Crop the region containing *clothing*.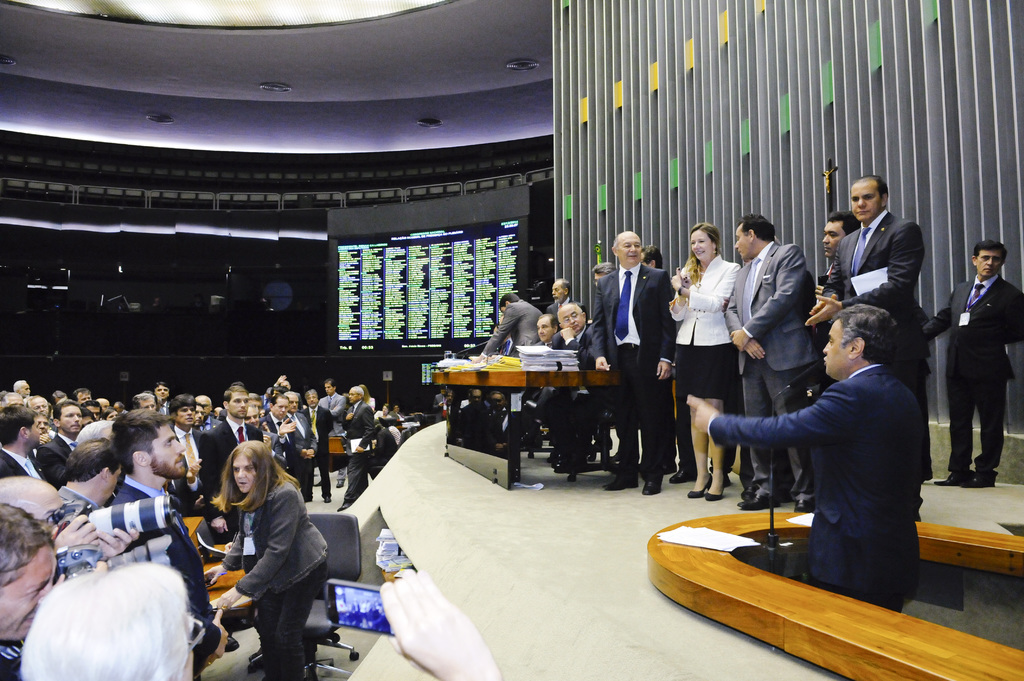
Crop region: crop(678, 264, 737, 354).
